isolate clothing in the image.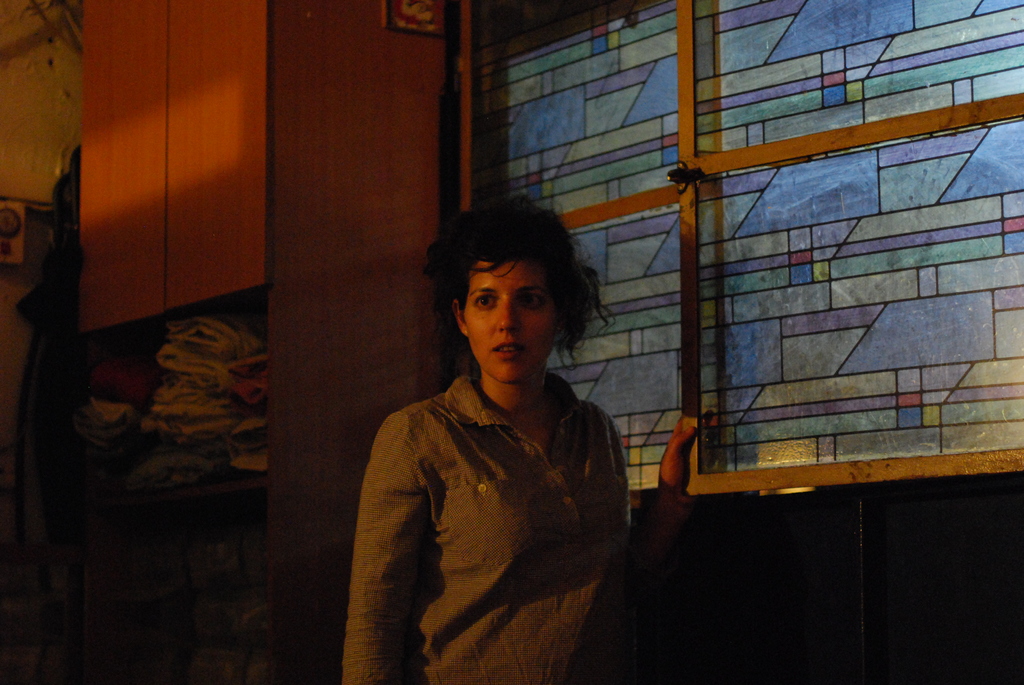
Isolated region: 332 311 641 682.
